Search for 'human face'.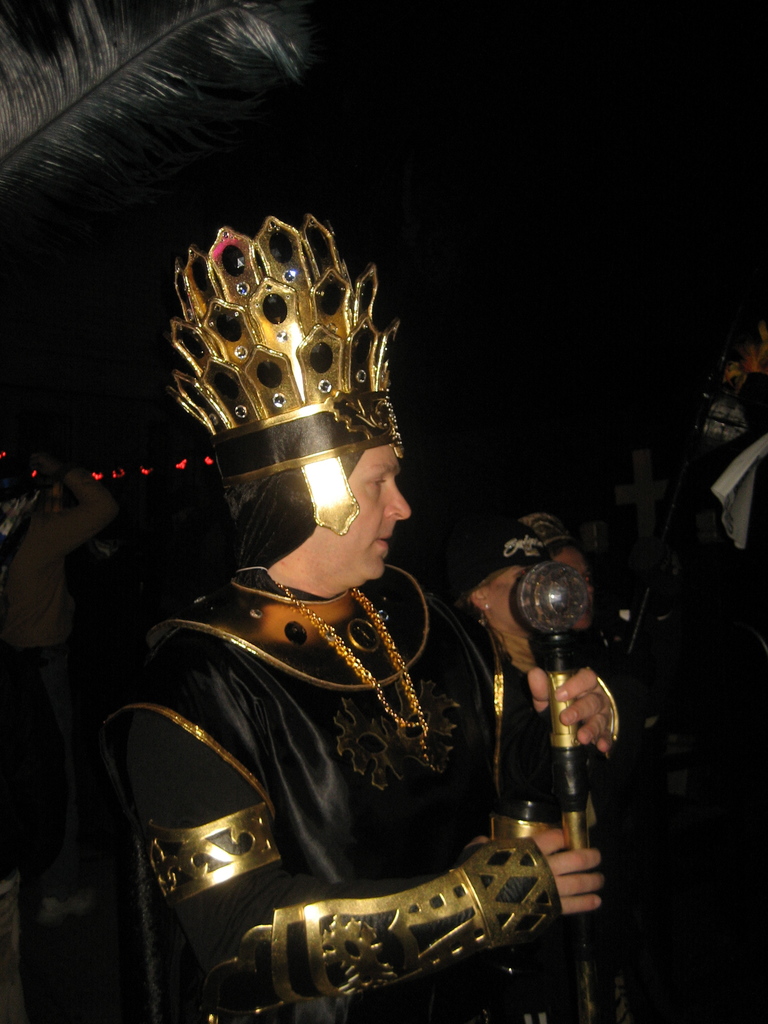
Found at bbox=[311, 445, 413, 579].
